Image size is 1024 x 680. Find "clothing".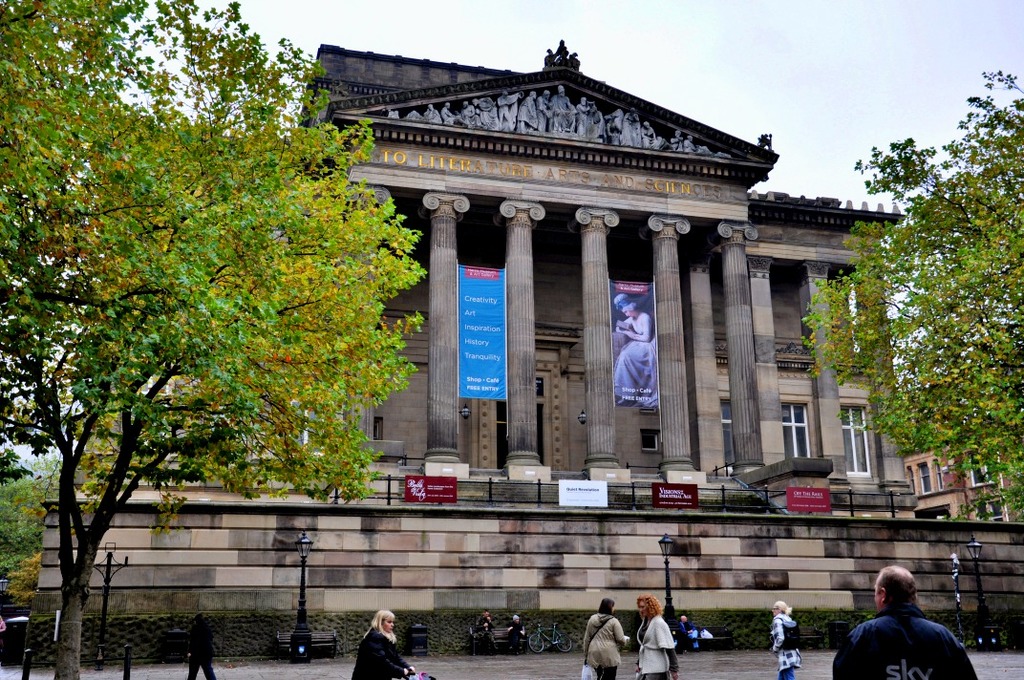
(x1=581, y1=610, x2=625, y2=679).
